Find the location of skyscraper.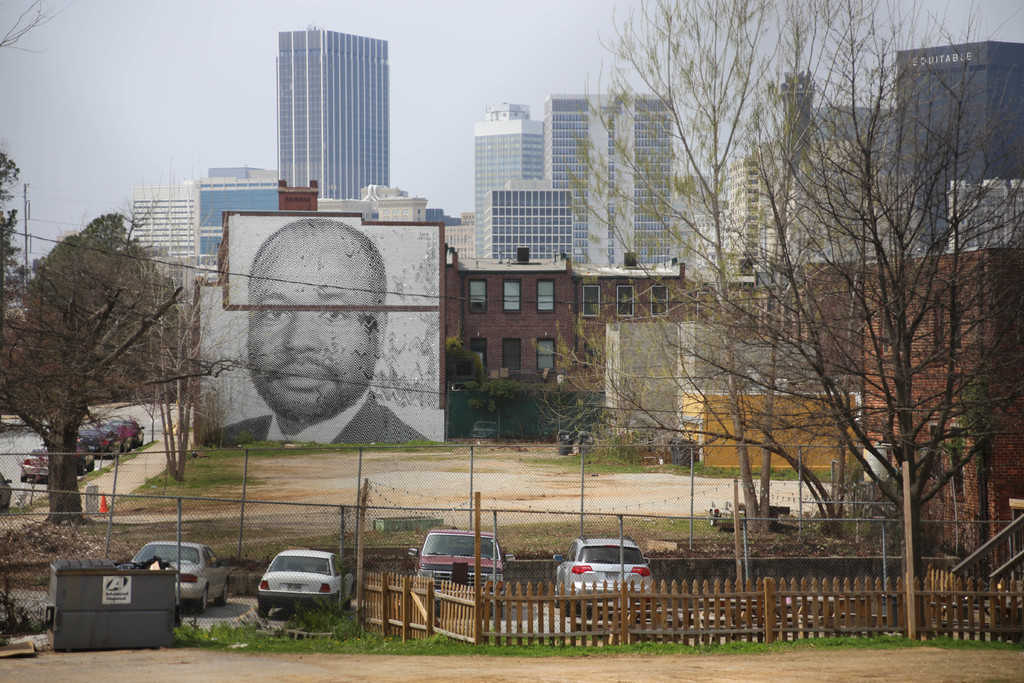
Location: region(279, 26, 384, 199).
